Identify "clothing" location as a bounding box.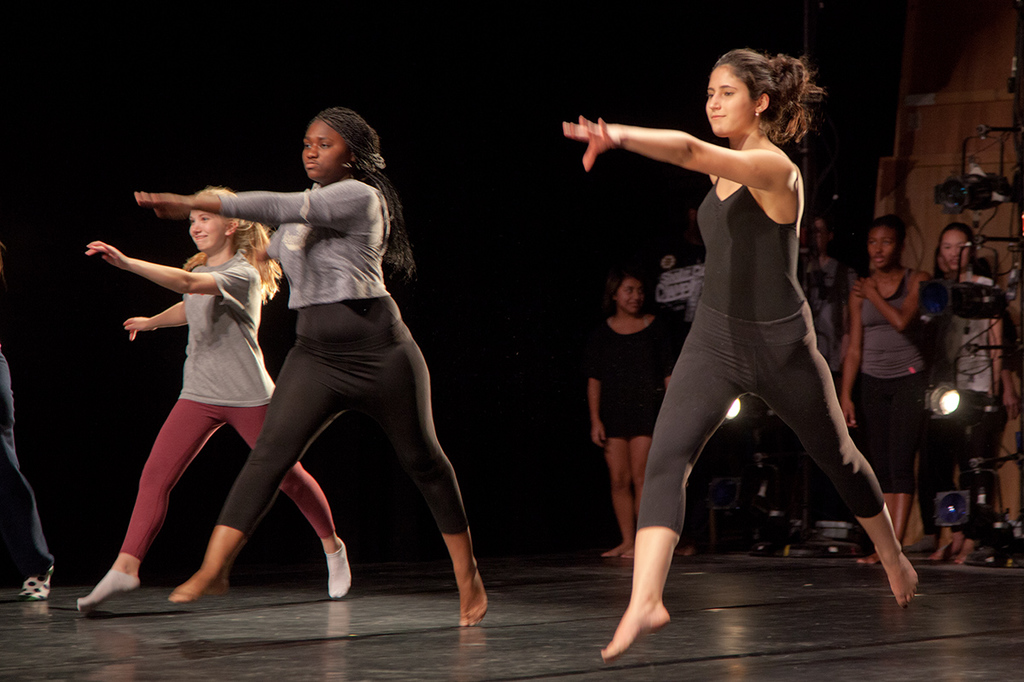
locate(905, 265, 996, 473).
